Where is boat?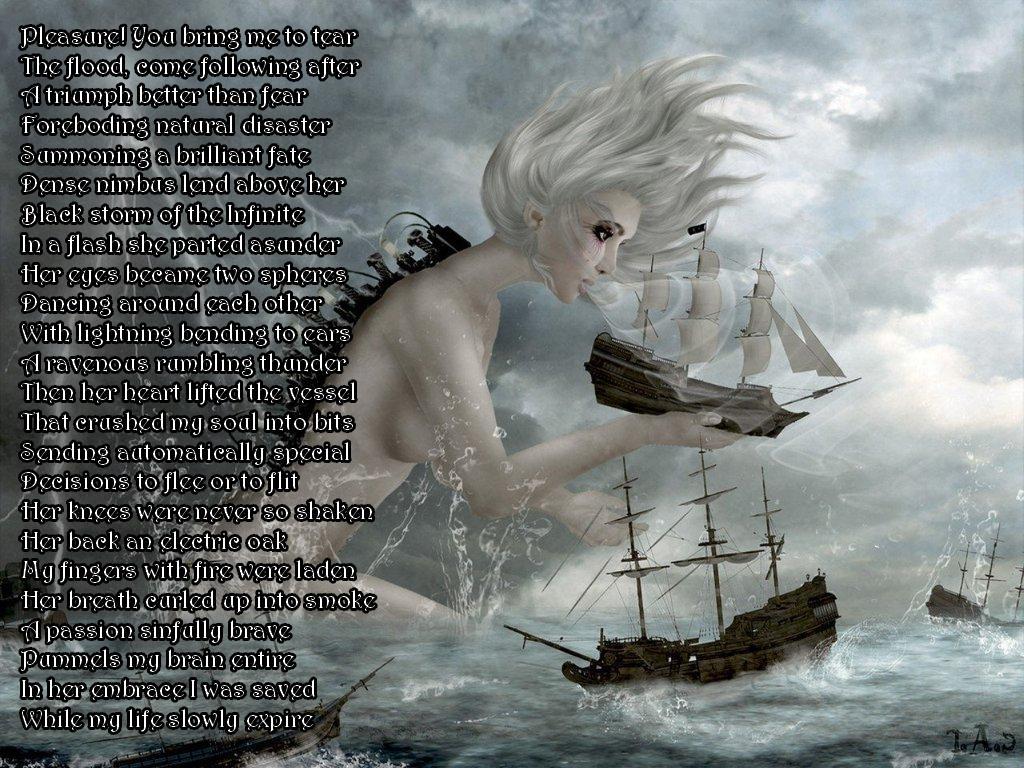
box(543, 520, 815, 706).
